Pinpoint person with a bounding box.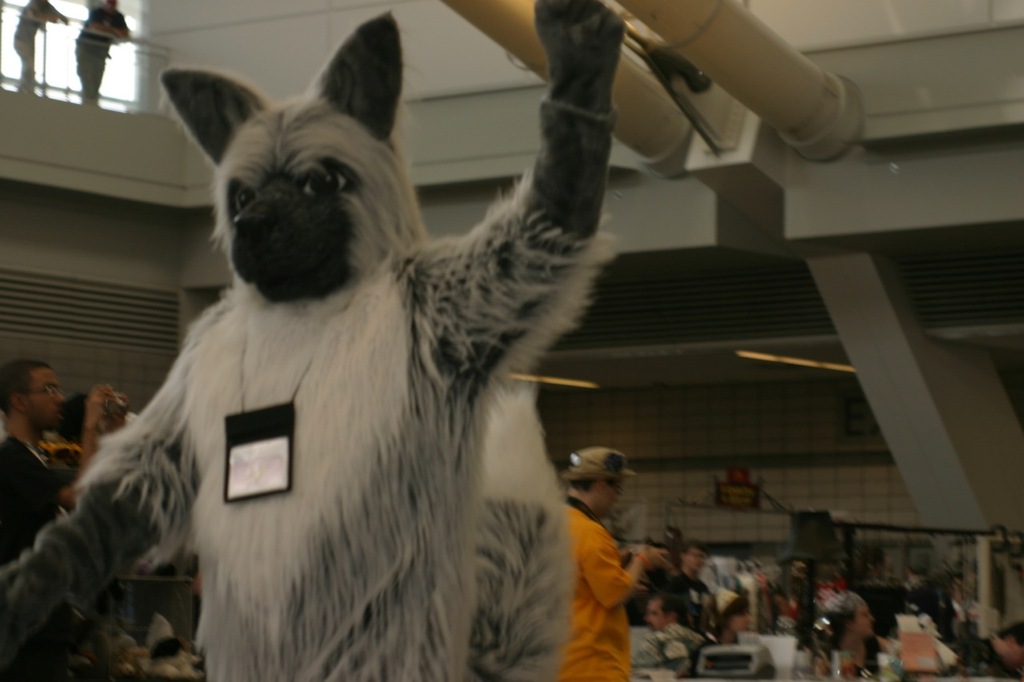
x1=806 y1=586 x2=887 y2=681.
